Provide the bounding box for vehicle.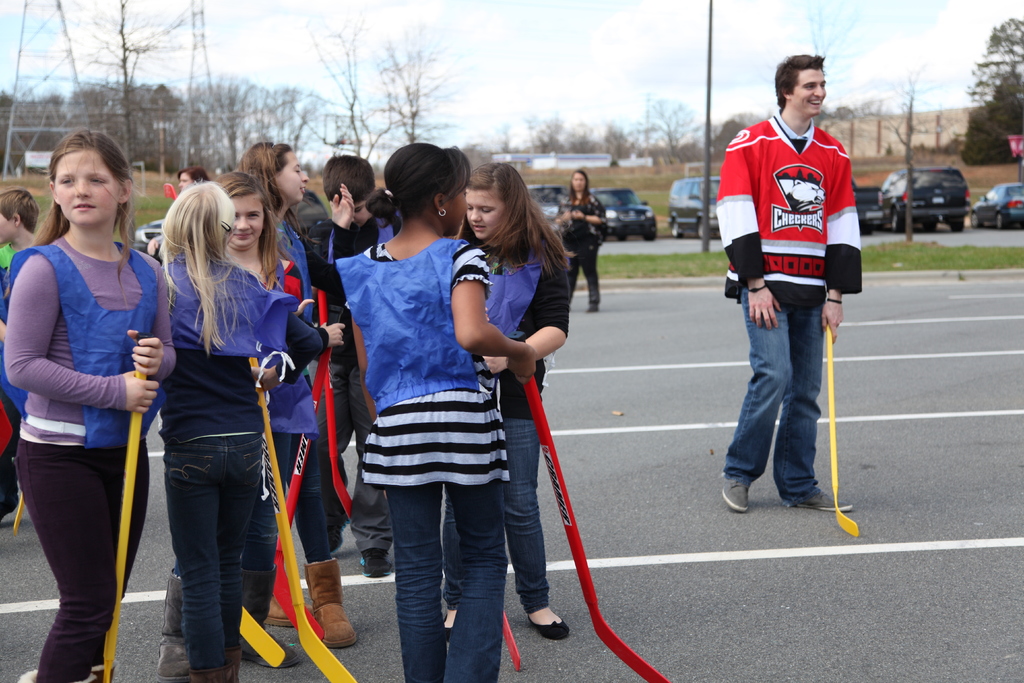
bbox=(851, 177, 899, 236).
